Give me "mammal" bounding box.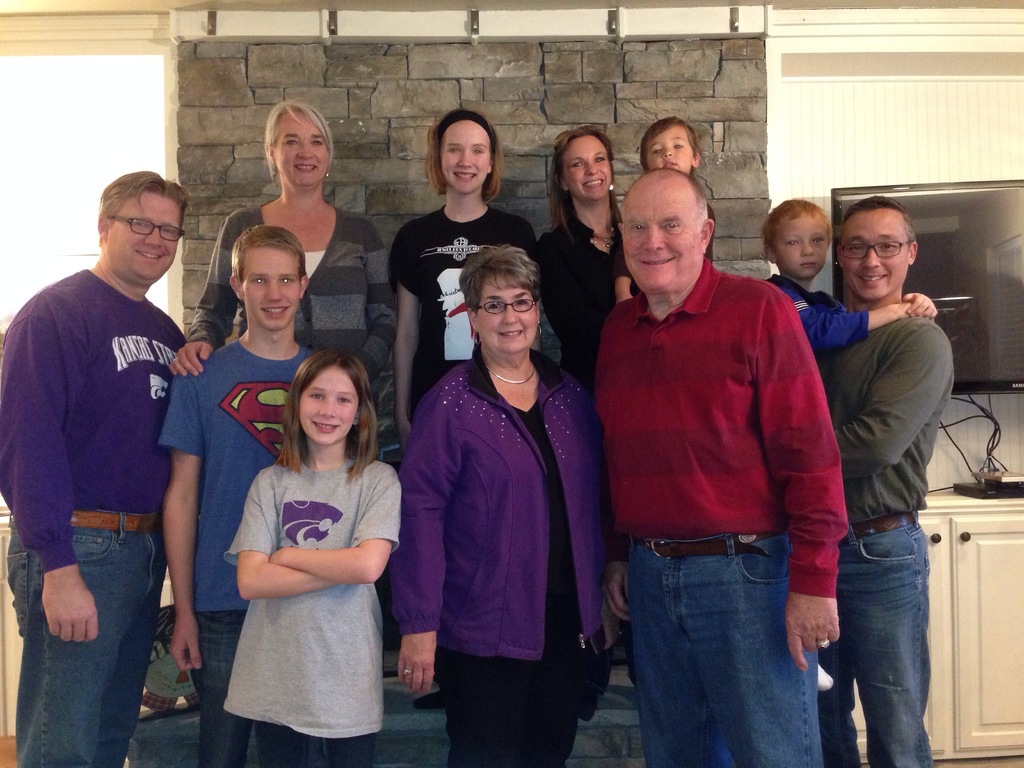
394:239:613:742.
